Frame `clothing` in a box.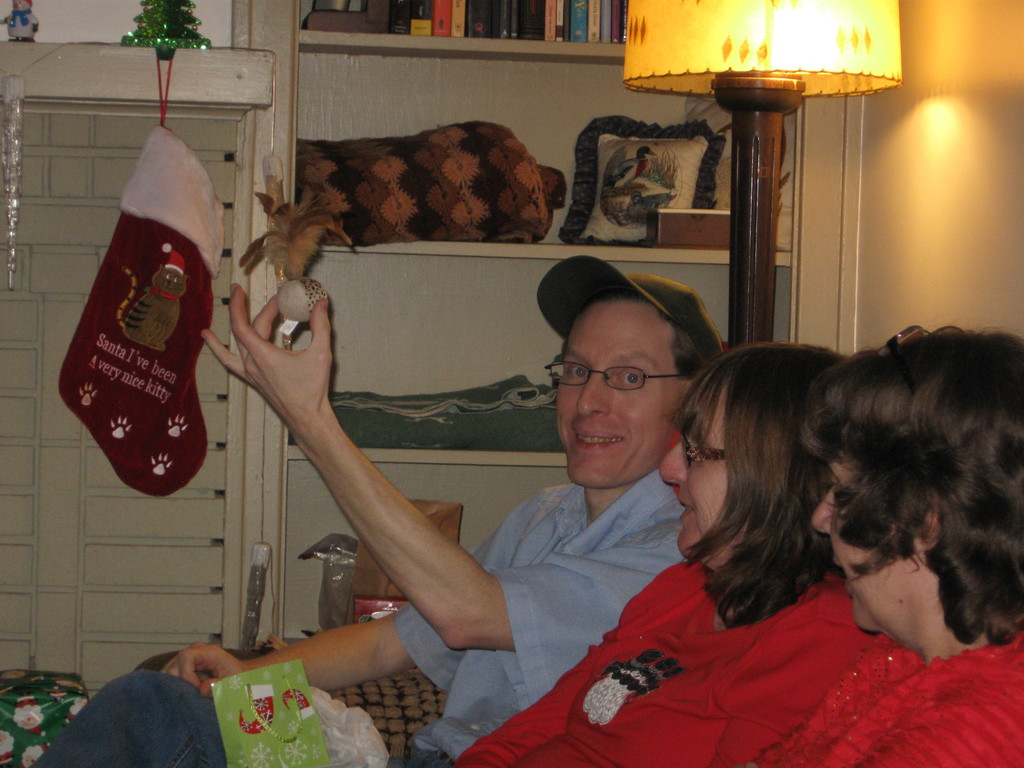
x1=37, y1=472, x2=680, y2=767.
